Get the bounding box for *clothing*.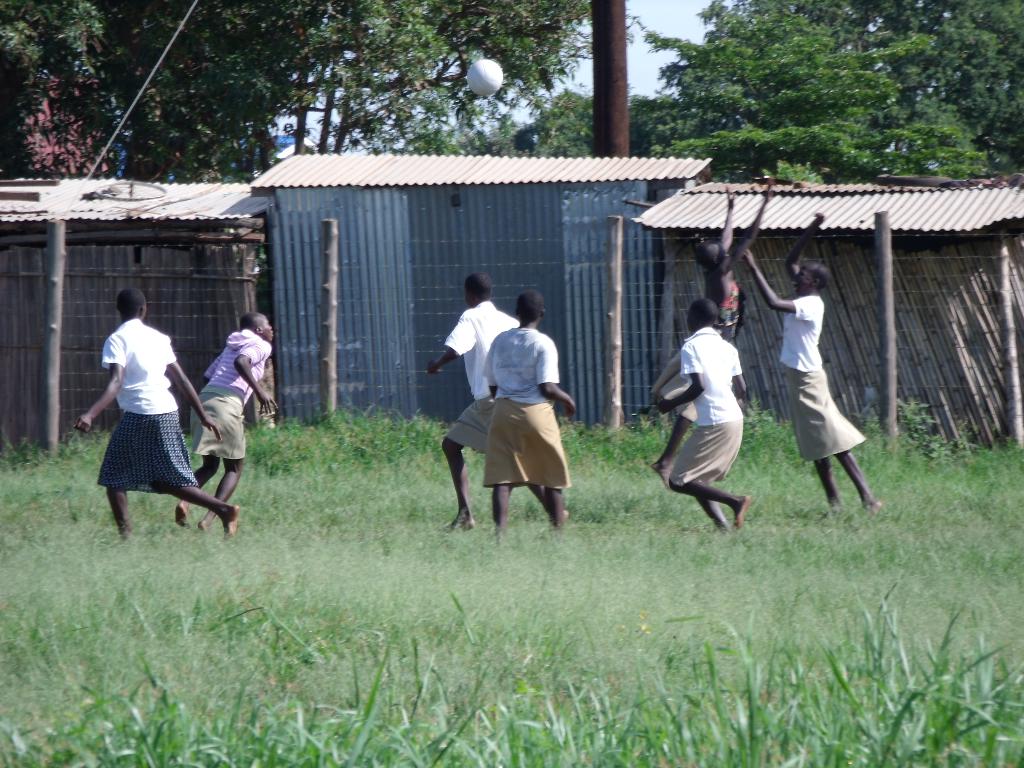
(x1=675, y1=328, x2=742, y2=495).
